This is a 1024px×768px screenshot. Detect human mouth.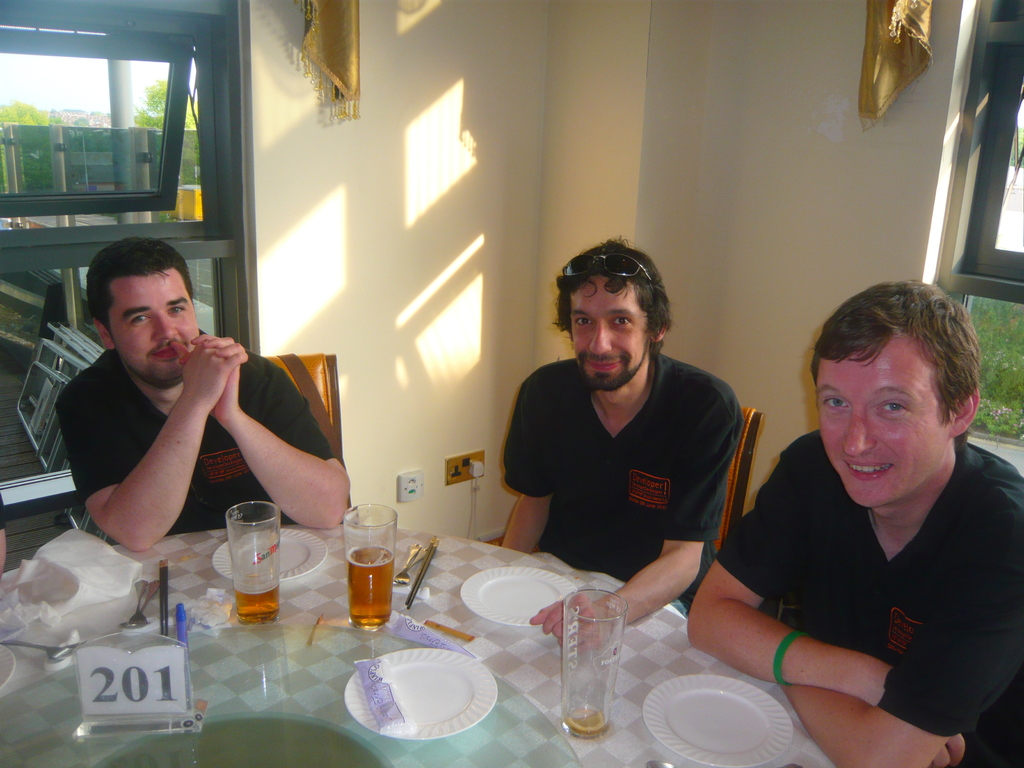
(842,460,899,481).
